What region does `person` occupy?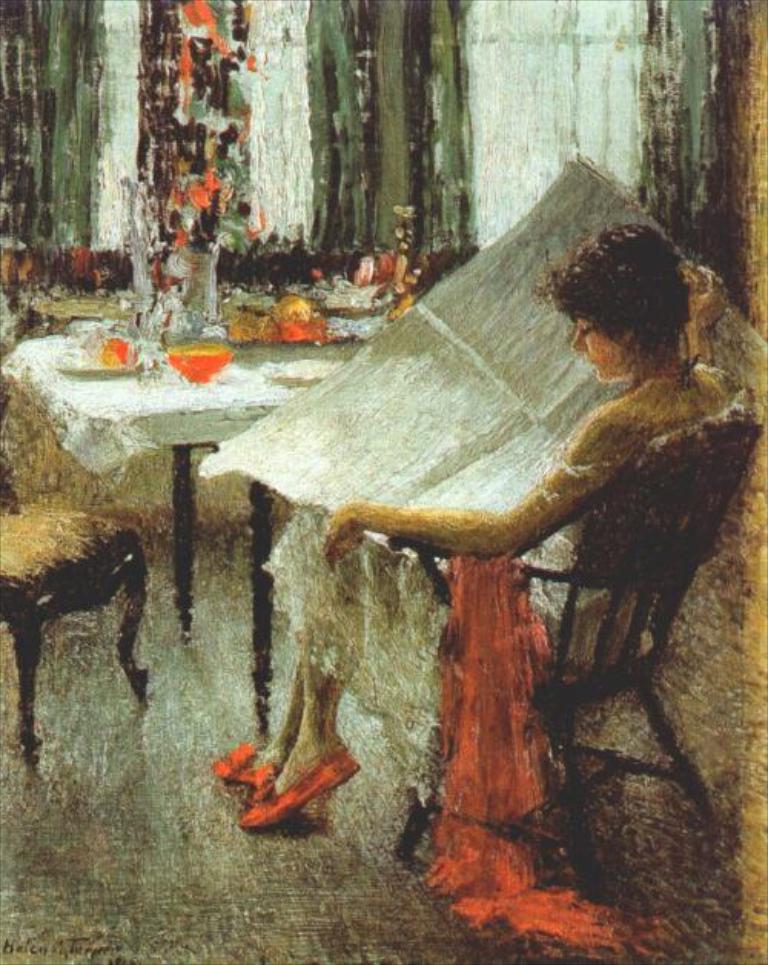
box=[207, 226, 734, 862].
